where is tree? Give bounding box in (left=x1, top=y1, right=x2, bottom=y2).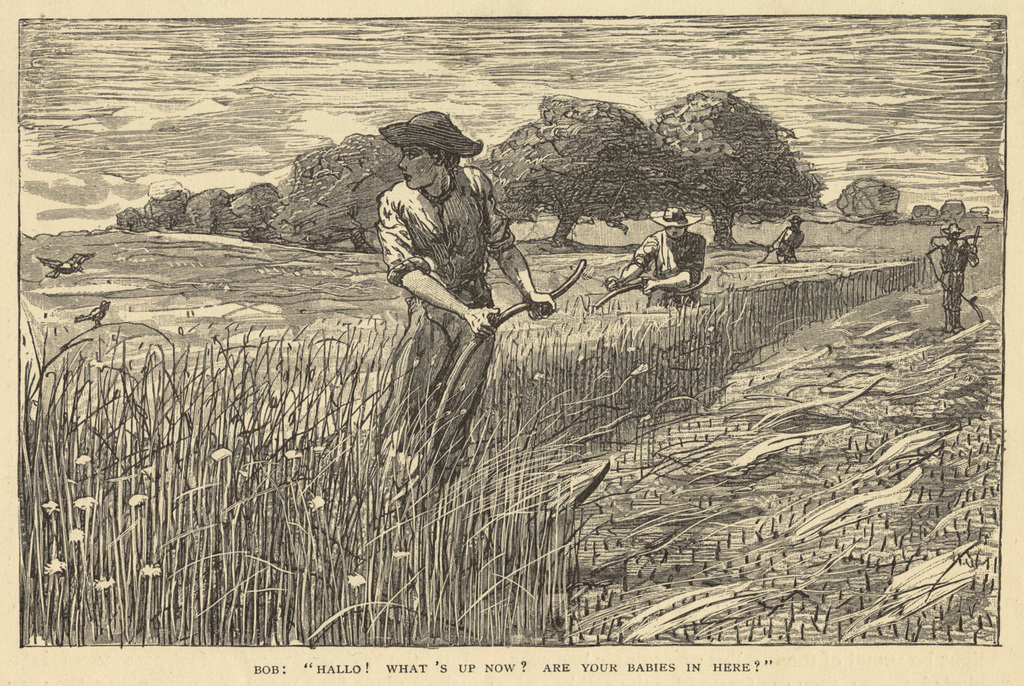
(left=830, top=177, right=897, bottom=226).
